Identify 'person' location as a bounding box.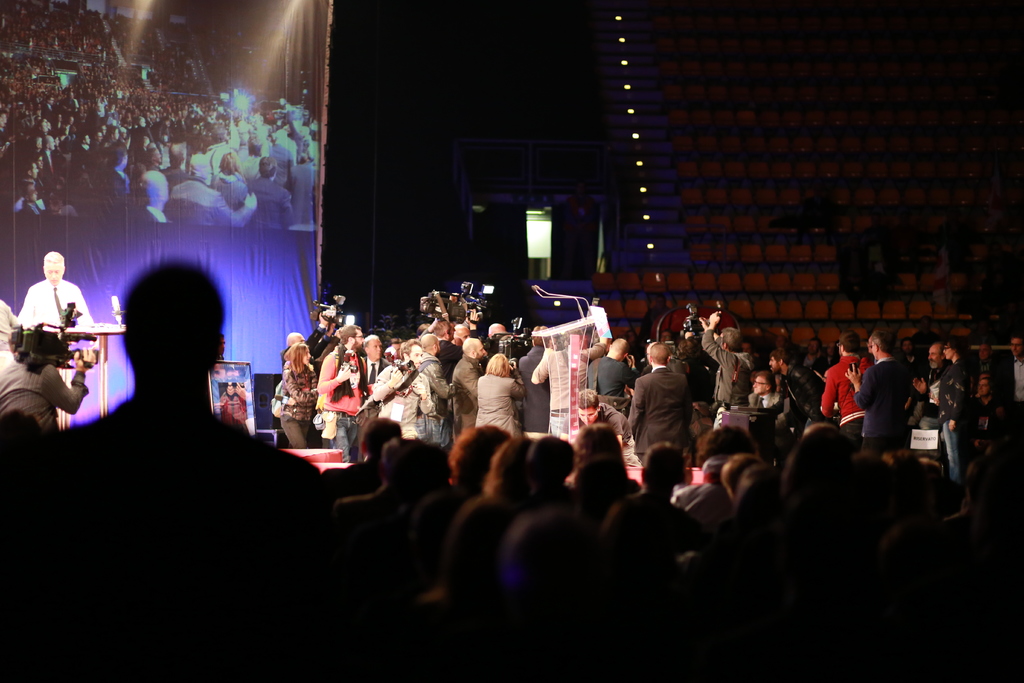
<bbox>222, 365, 232, 378</bbox>.
